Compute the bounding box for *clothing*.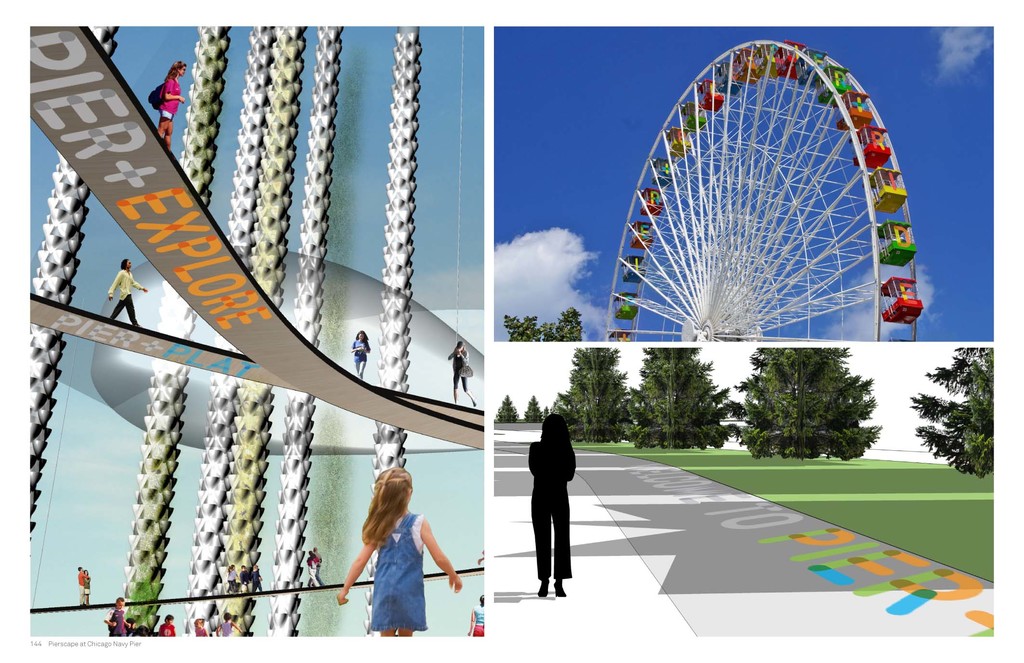
{"left": 160, "top": 78, "right": 184, "bottom": 118}.
